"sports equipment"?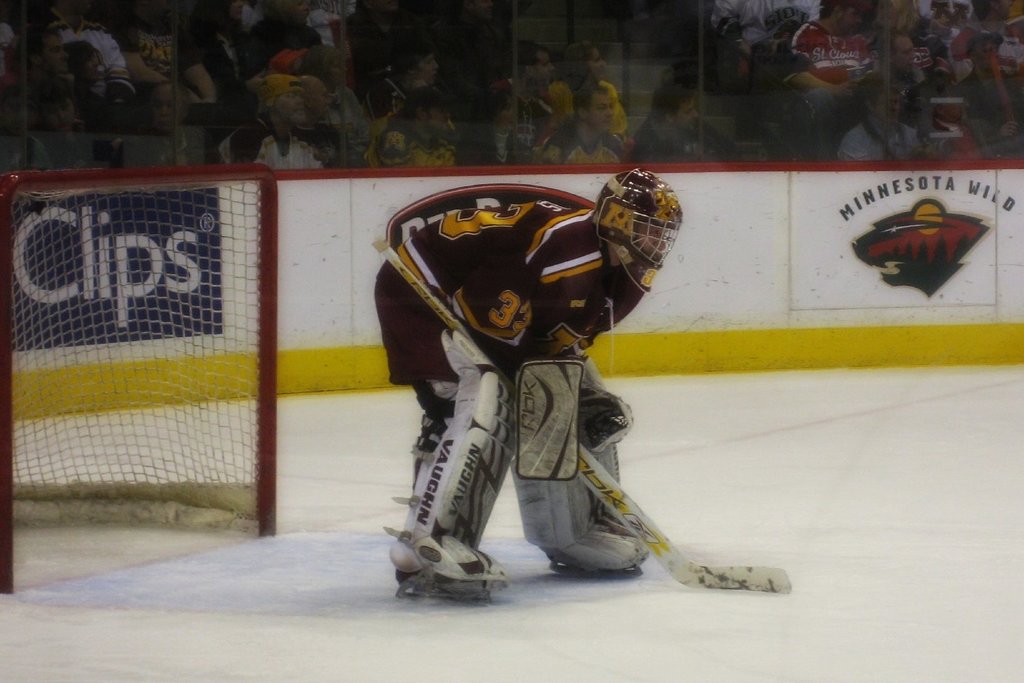
(left=593, top=168, right=681, bottom=290)
